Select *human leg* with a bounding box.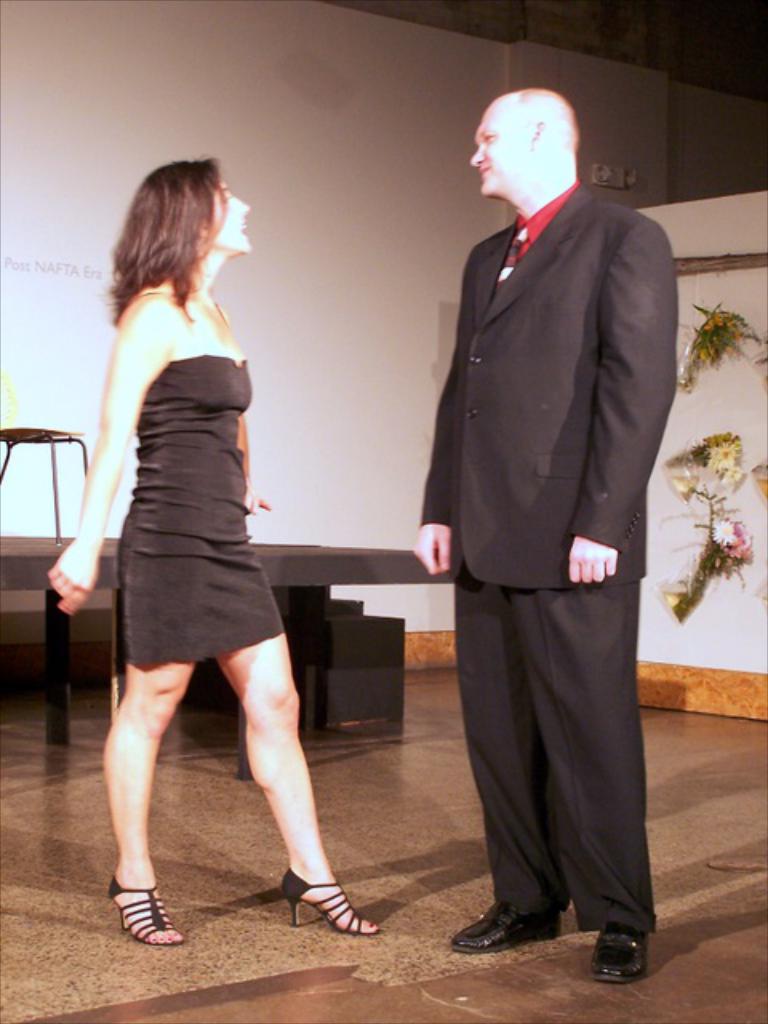
bbox=(194, 542, 339, 944).
